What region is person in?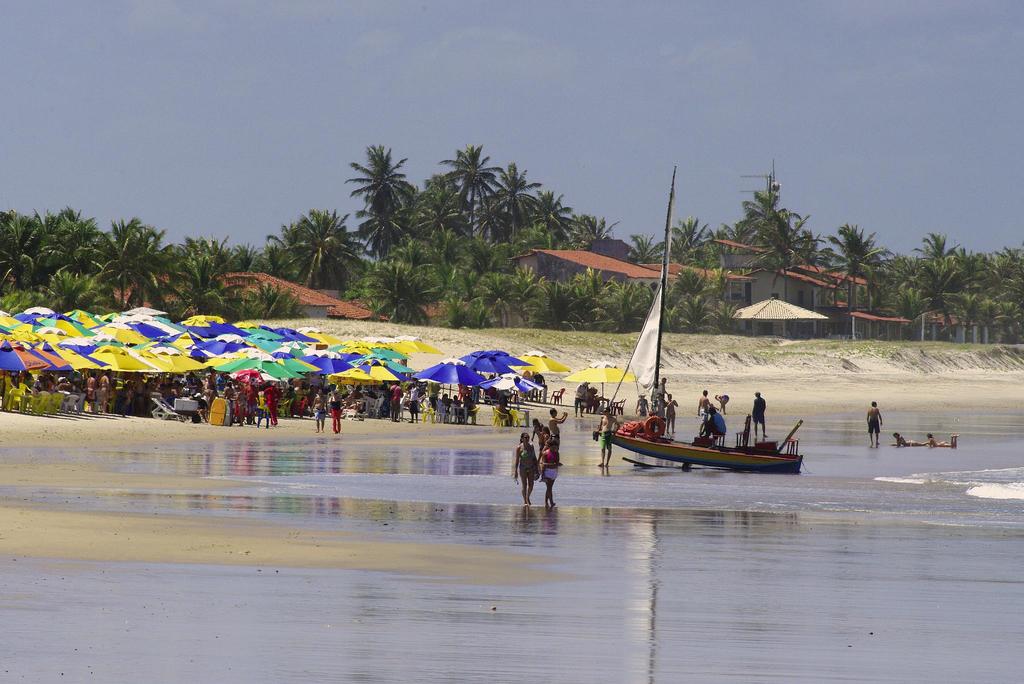
<region>388, 380, 401, 424</region>.
